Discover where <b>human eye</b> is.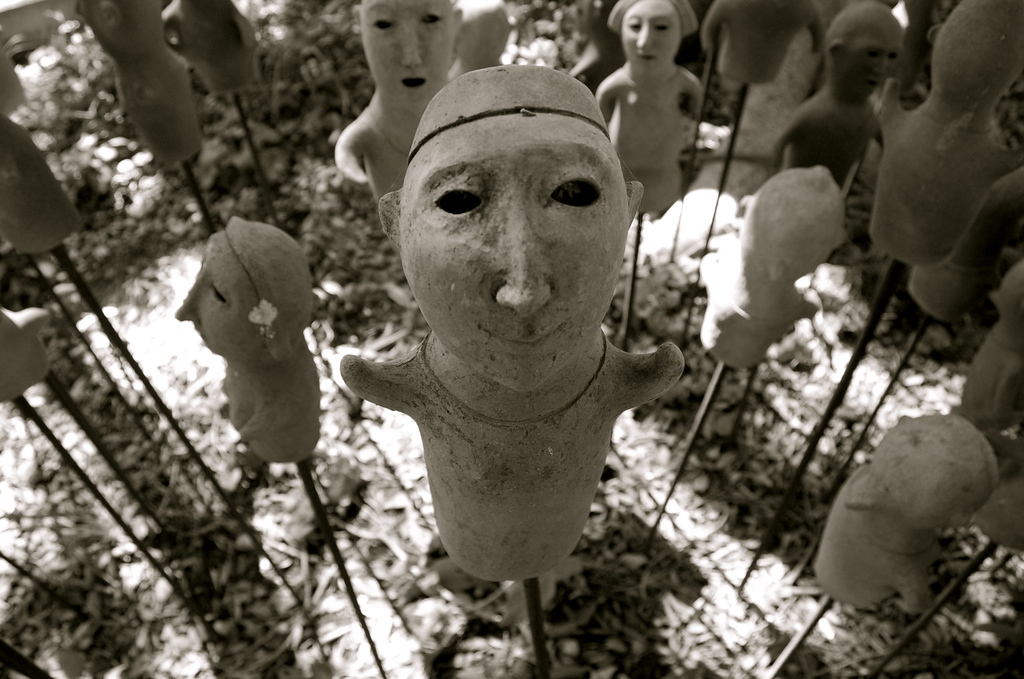
Discovered at (421, 12, 442, 25).
